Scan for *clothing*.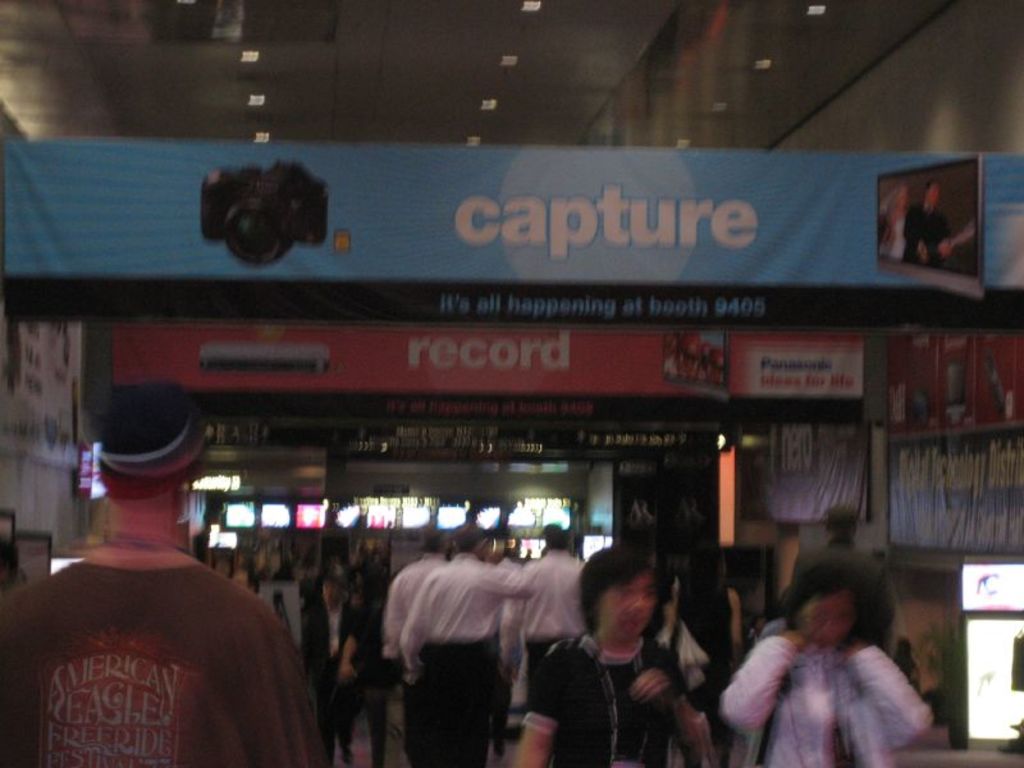
Scan result: <bbox>15, 486, 314, 767</bbox>.
